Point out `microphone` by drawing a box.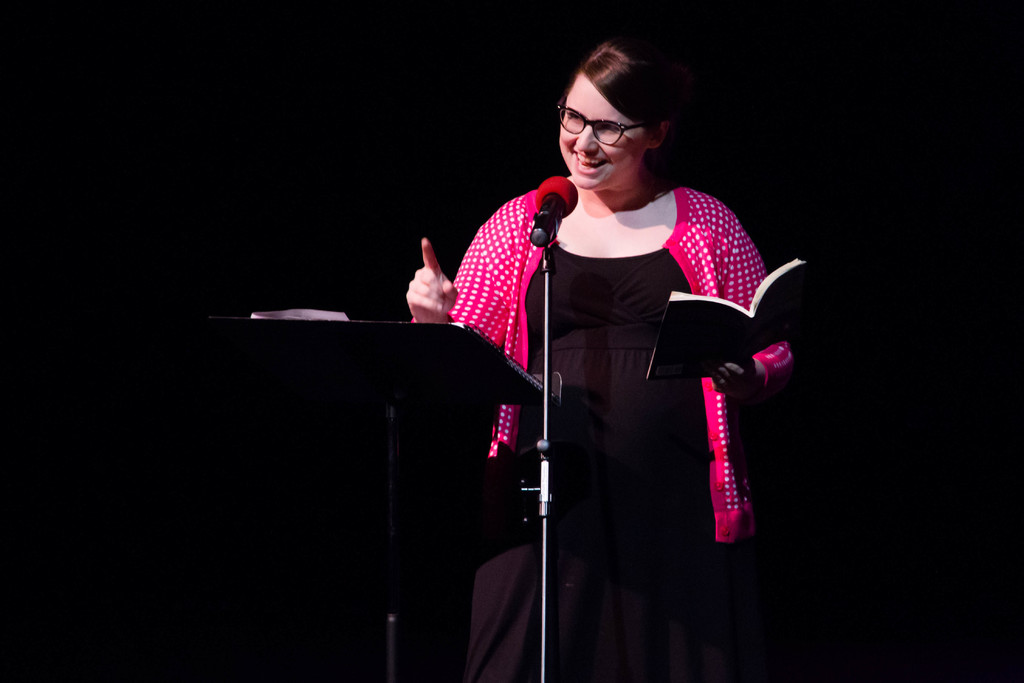
bbox=[532, 173, 576, 247].
